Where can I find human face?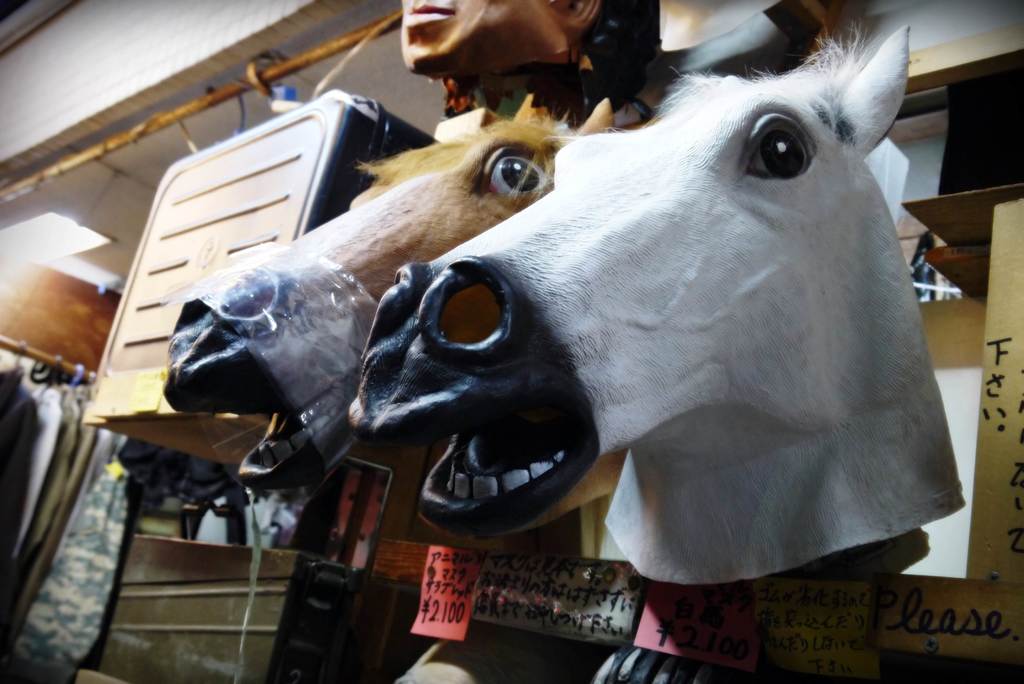
You can find it at bbox(396, 0, 563, 74).
